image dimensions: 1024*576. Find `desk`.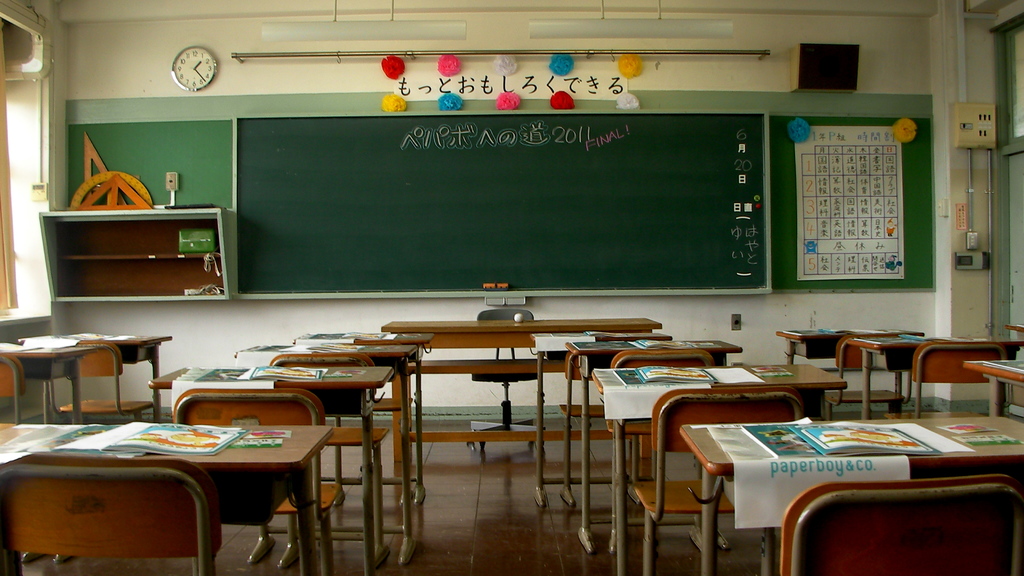
<bbox>147, 363, 397, 575</bbox>.
